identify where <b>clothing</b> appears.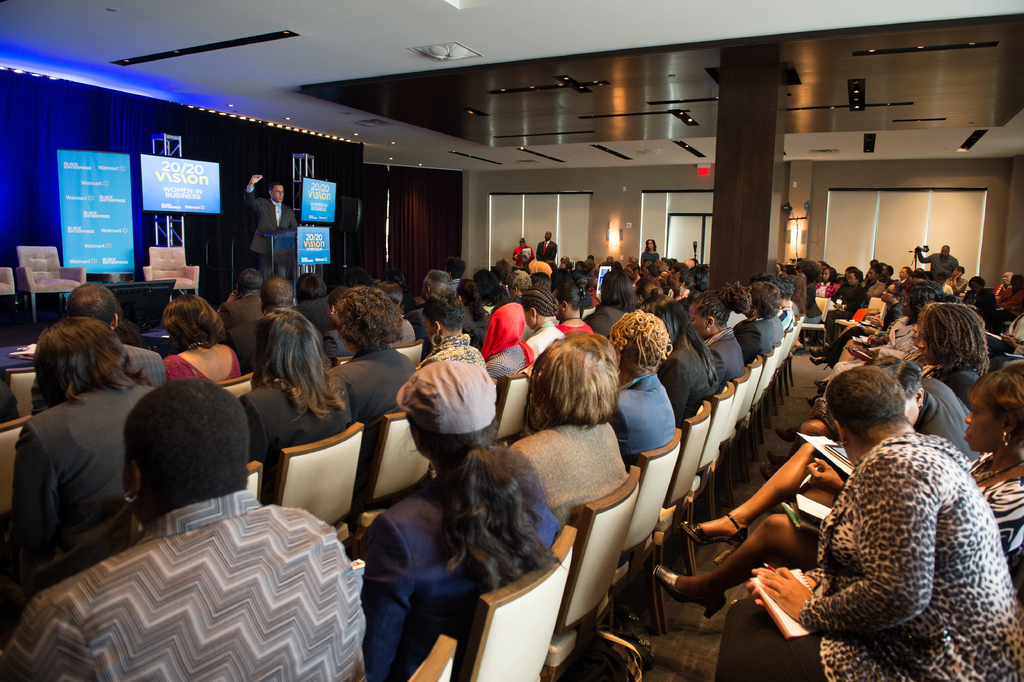
Appears at (355, 478, 560, 681).
